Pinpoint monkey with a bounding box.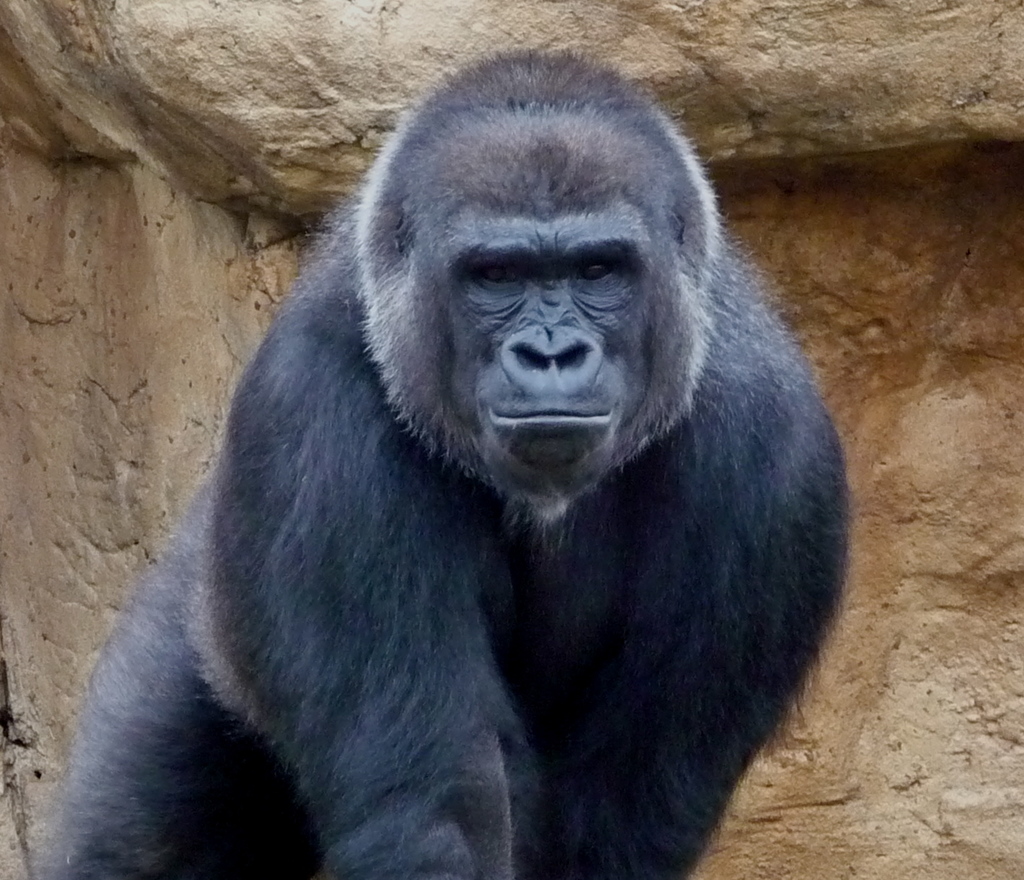
[42, 43, 862, 877].
